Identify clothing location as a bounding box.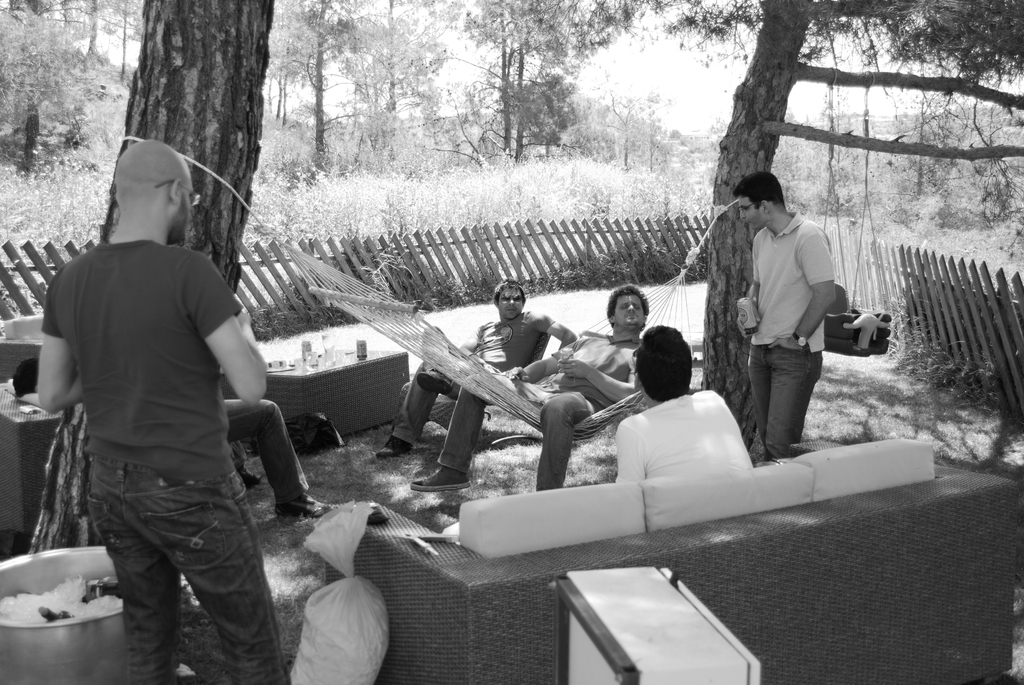
(x1=221, y1=392, x2=307, y2=505).
